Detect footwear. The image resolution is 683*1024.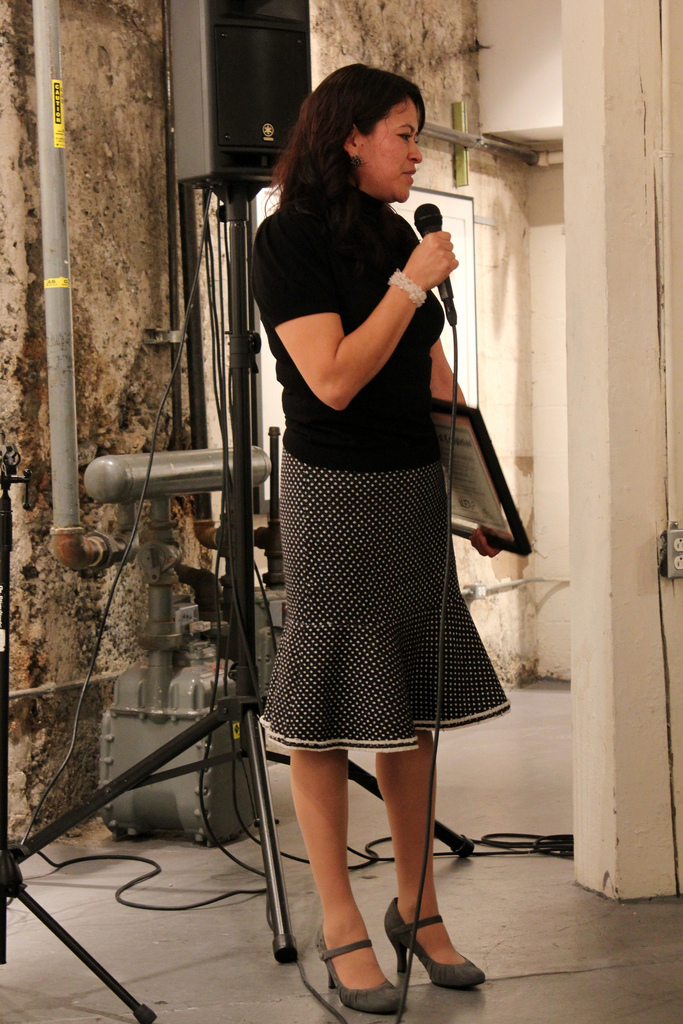
(x1=394, y1=909, x2=481, y2=997).
